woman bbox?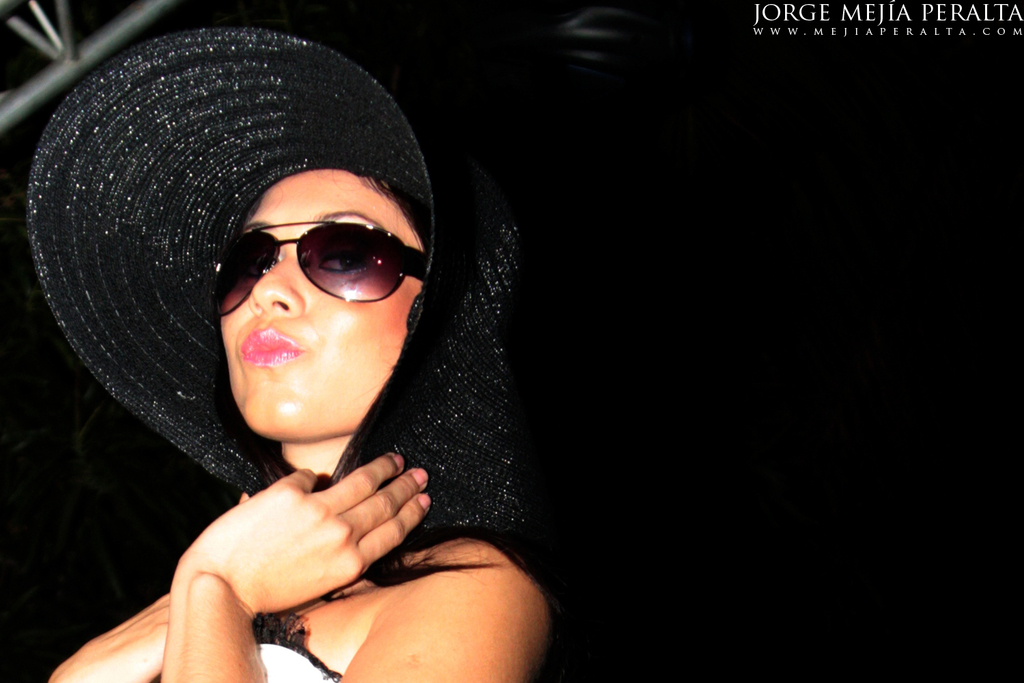
box=[49, 156, 548, 682]
